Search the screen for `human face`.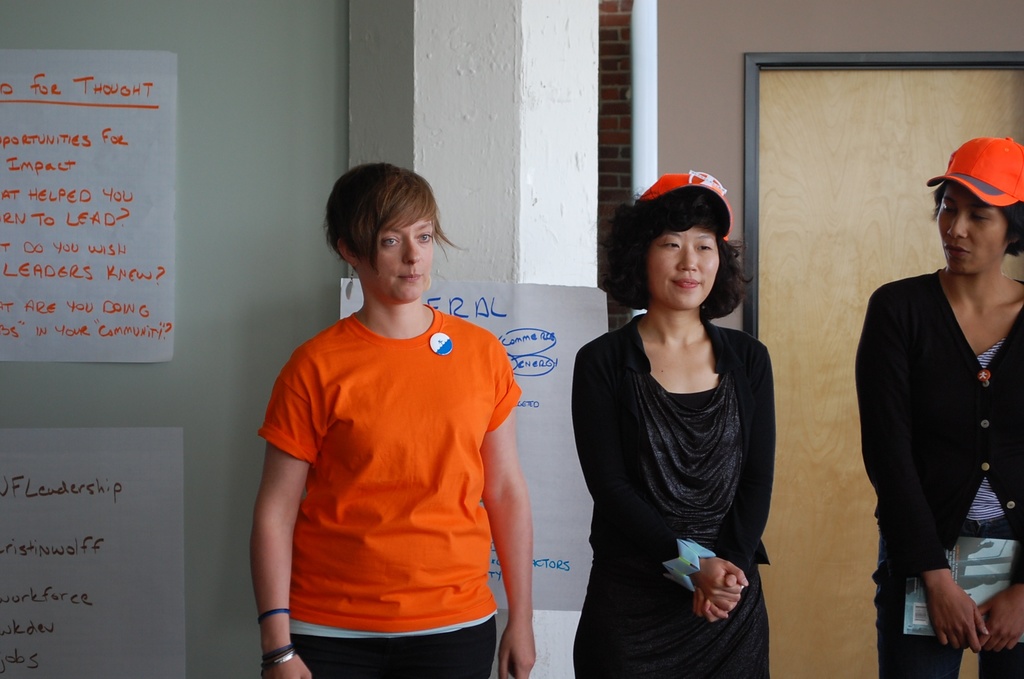
Found at select_region(646, 226, 720, 310).
